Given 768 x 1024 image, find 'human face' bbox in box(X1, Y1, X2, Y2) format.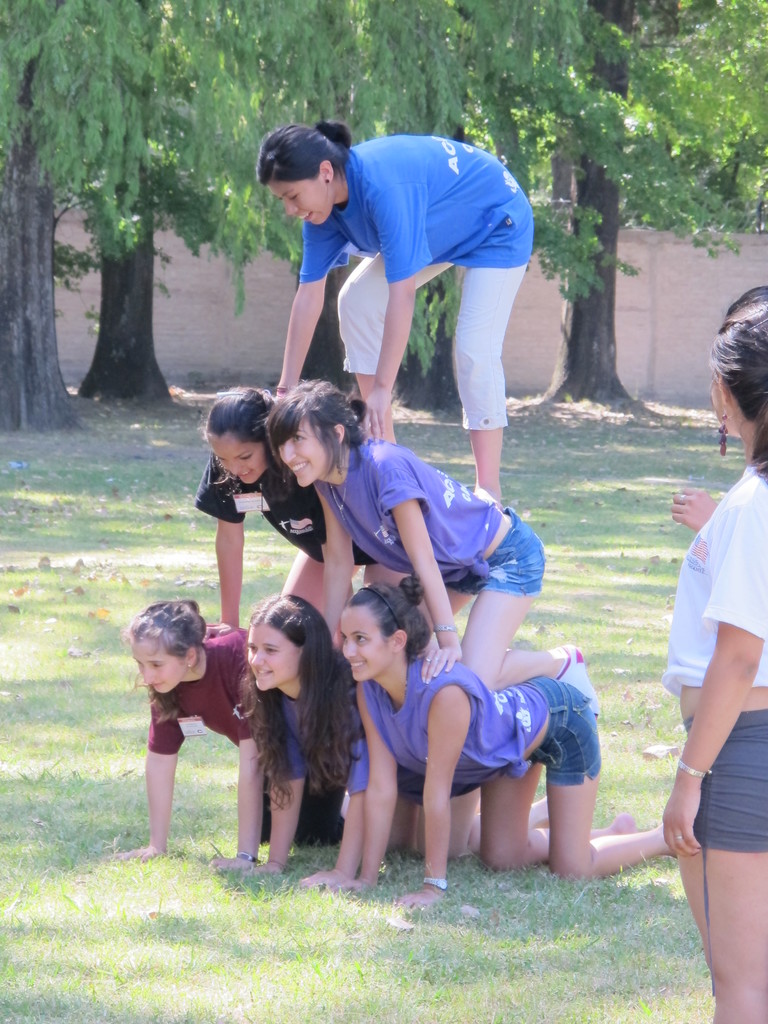
box(269, 177, 336, 225).
